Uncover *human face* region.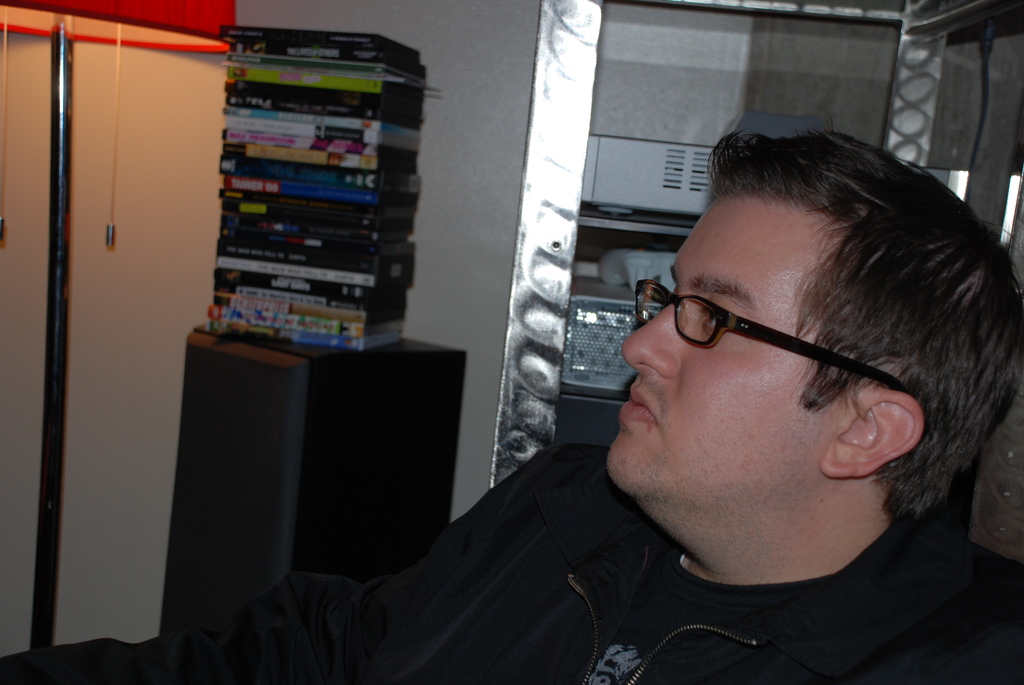
Uncovered: crop(599, 197, 845, 485).
